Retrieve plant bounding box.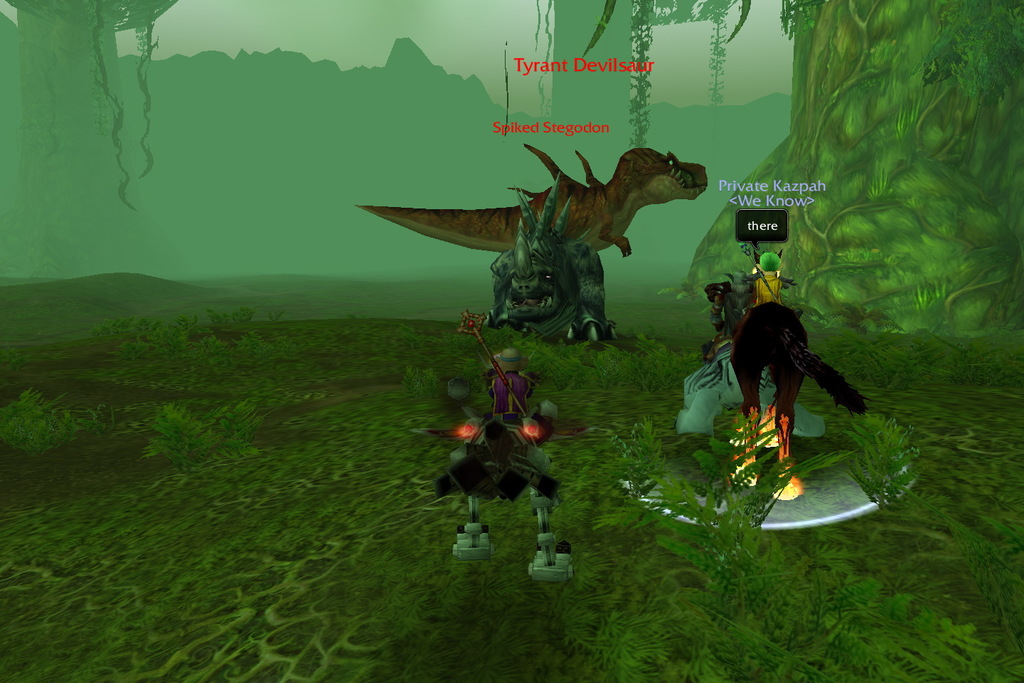
Bounding box: Rect(267, 307, 289, 324).
